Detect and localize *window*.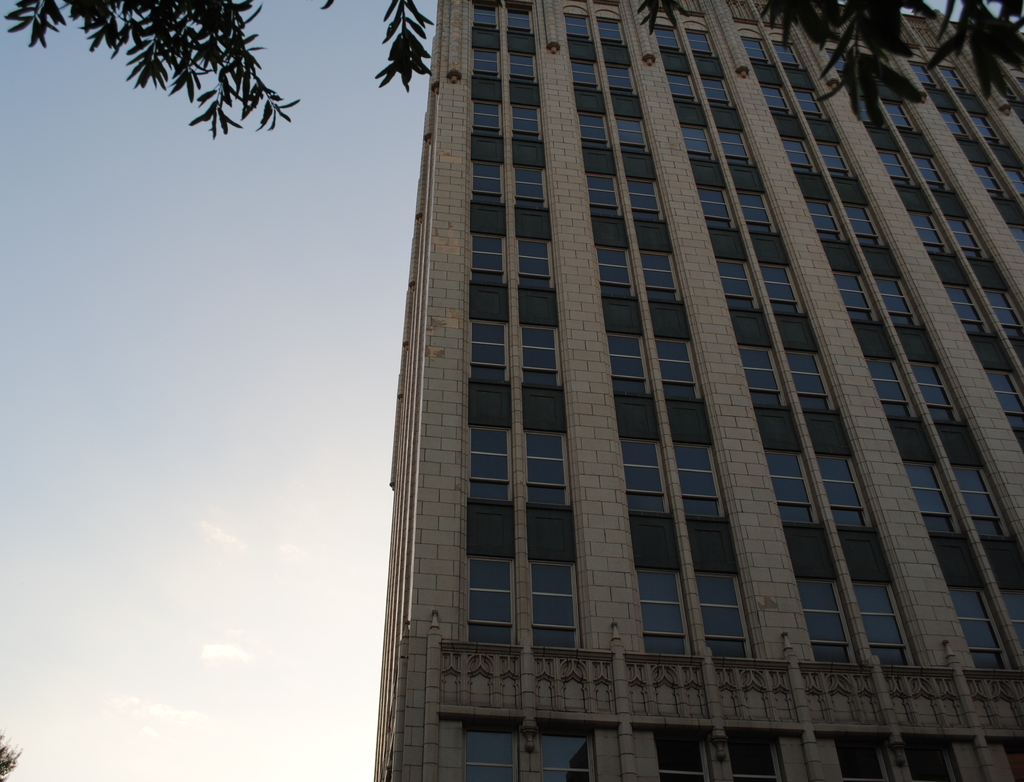
Localized at box=[910, 211, 952, 253].
